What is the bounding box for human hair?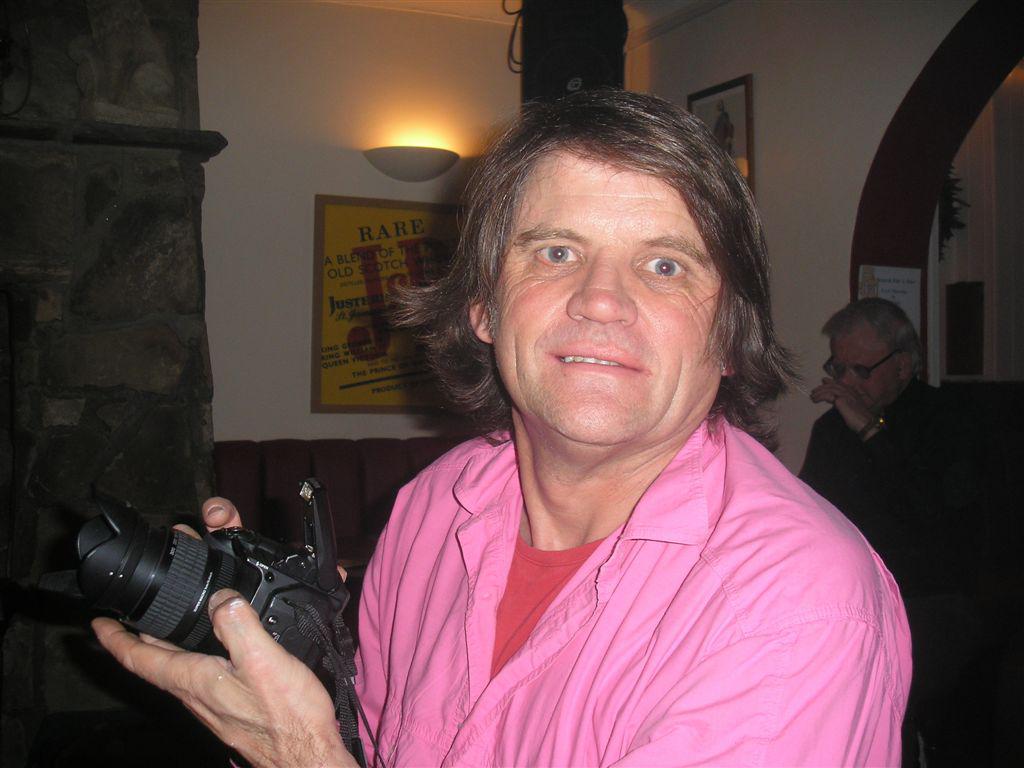
392, 81, 811, 437.
